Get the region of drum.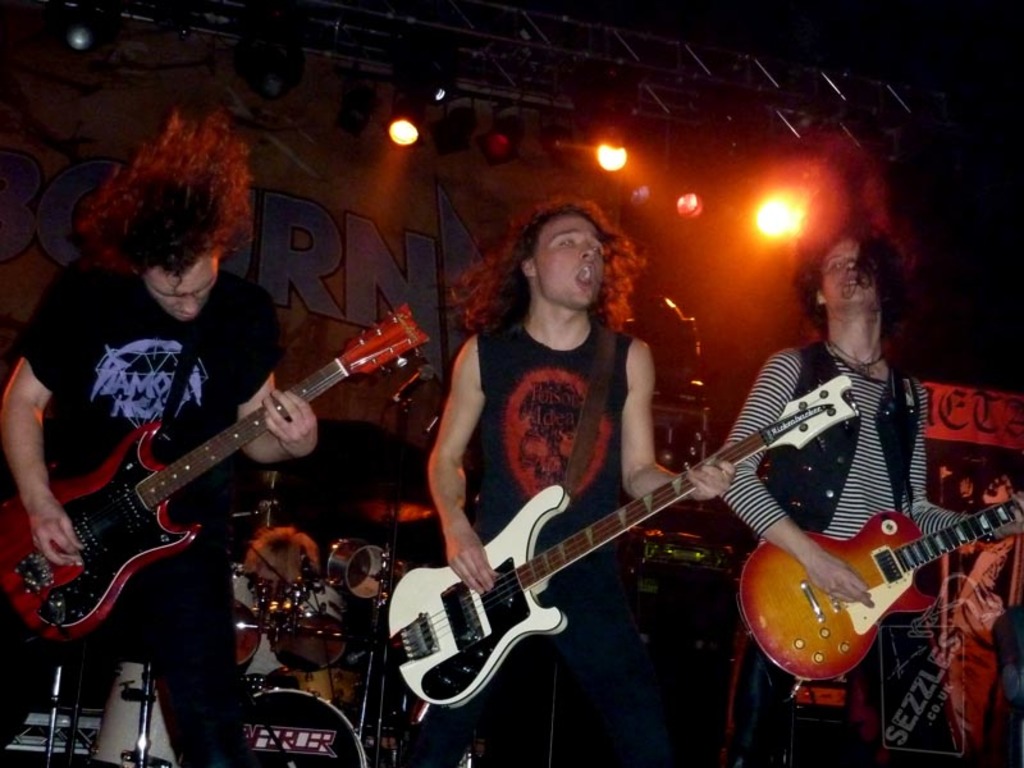
left=270, top=580, right=348, bottom=673.
